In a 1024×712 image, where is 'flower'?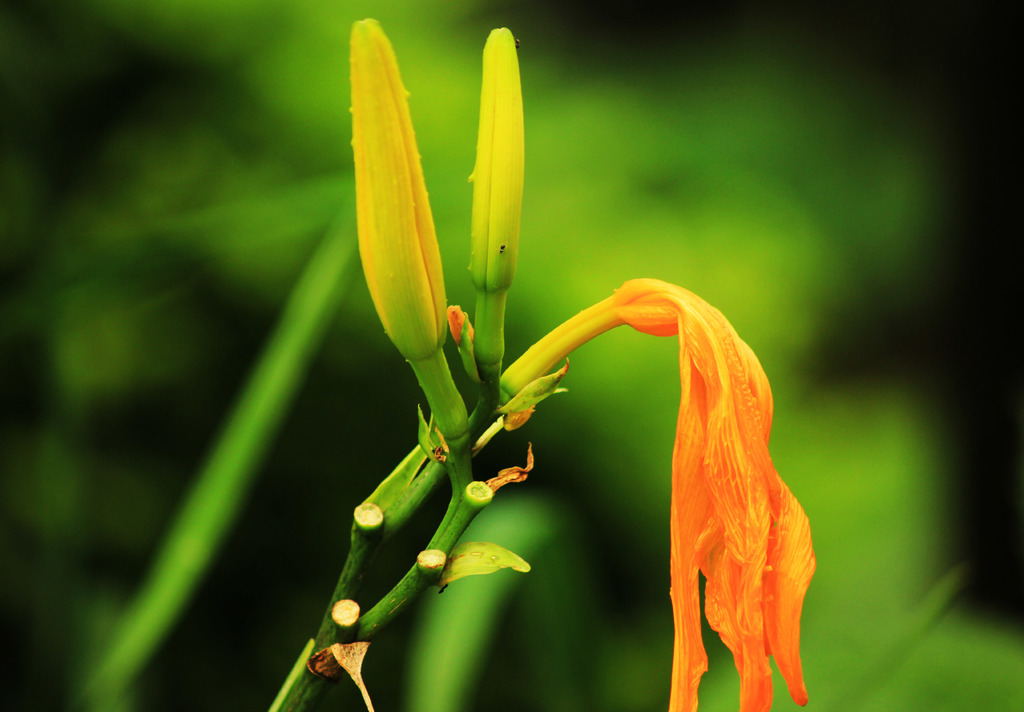
crop(319, 12, 804, 708).
